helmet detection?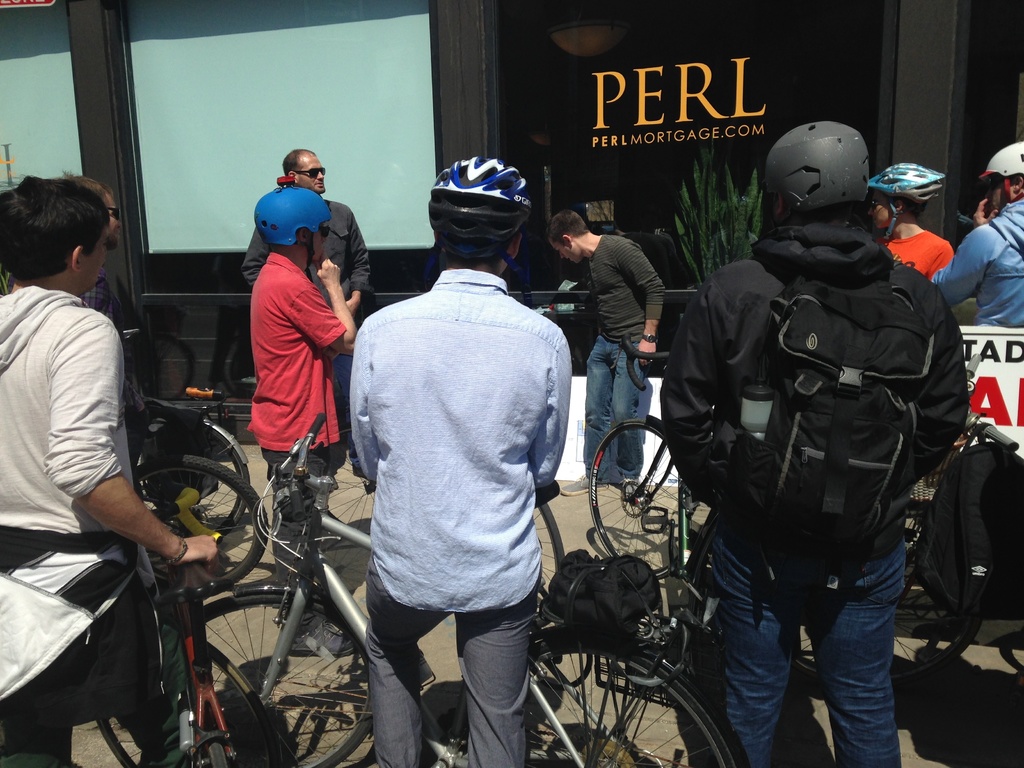
(left=428, top=155, right=534, bottom=312)
